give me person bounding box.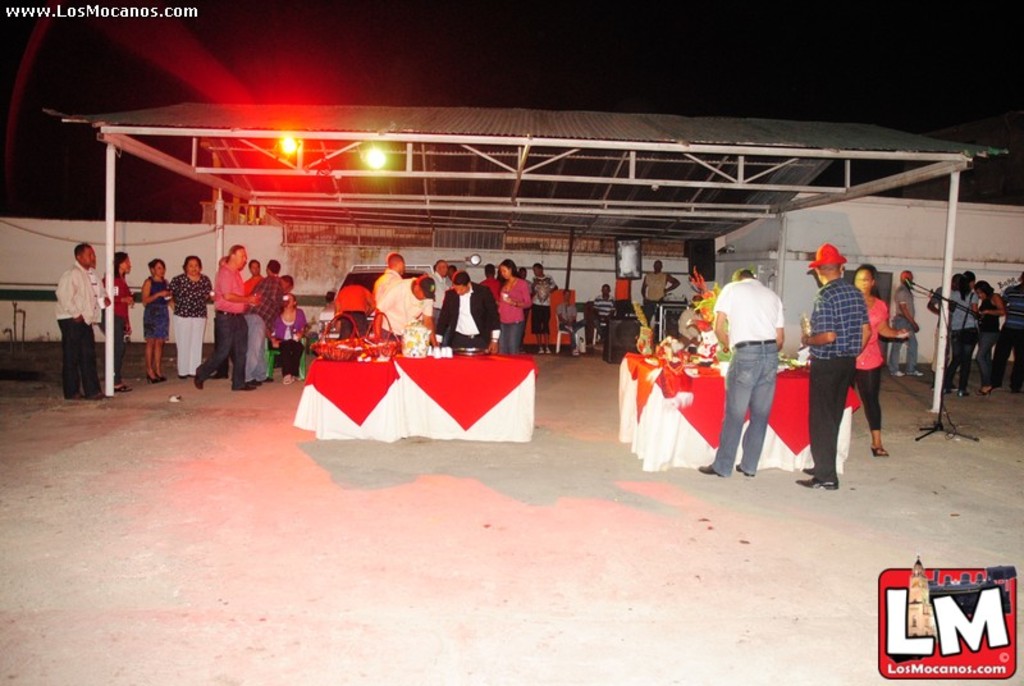
796,243,870,491.
